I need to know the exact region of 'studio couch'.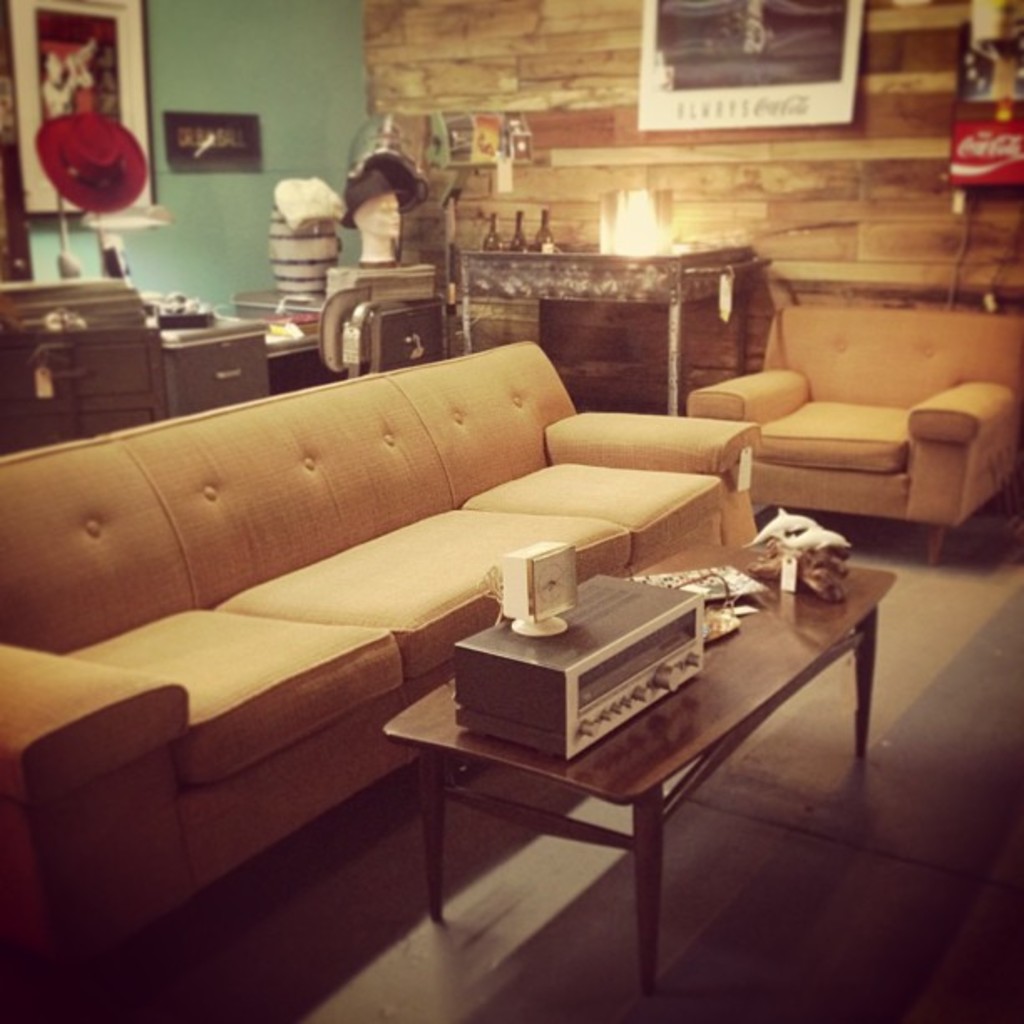
Region: pyautogui.locateOnScreen(0, 338, 765, 974).
